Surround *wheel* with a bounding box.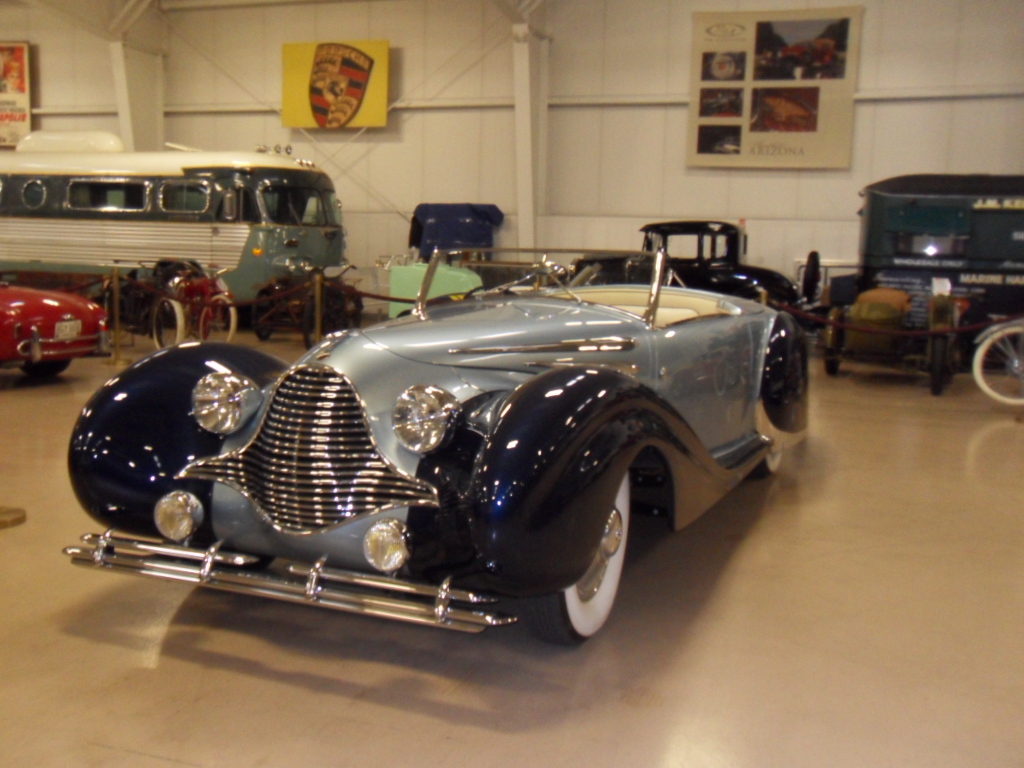
[252,287,275,342].
